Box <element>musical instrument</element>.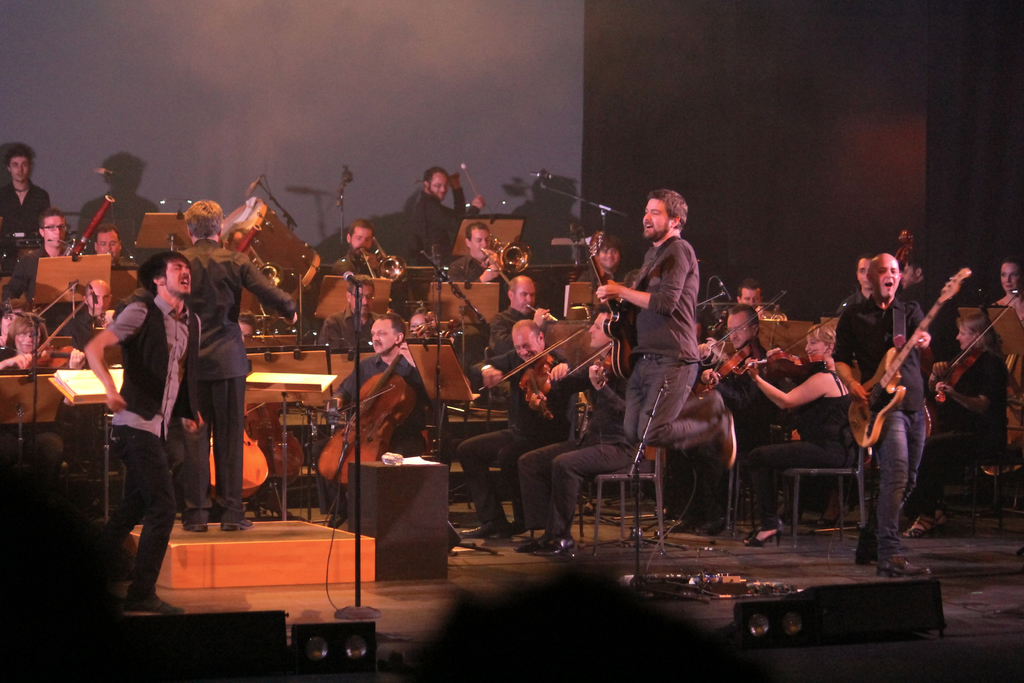
{"left": 925, "top": 283, "right": 1019, "bottom": 406}.
